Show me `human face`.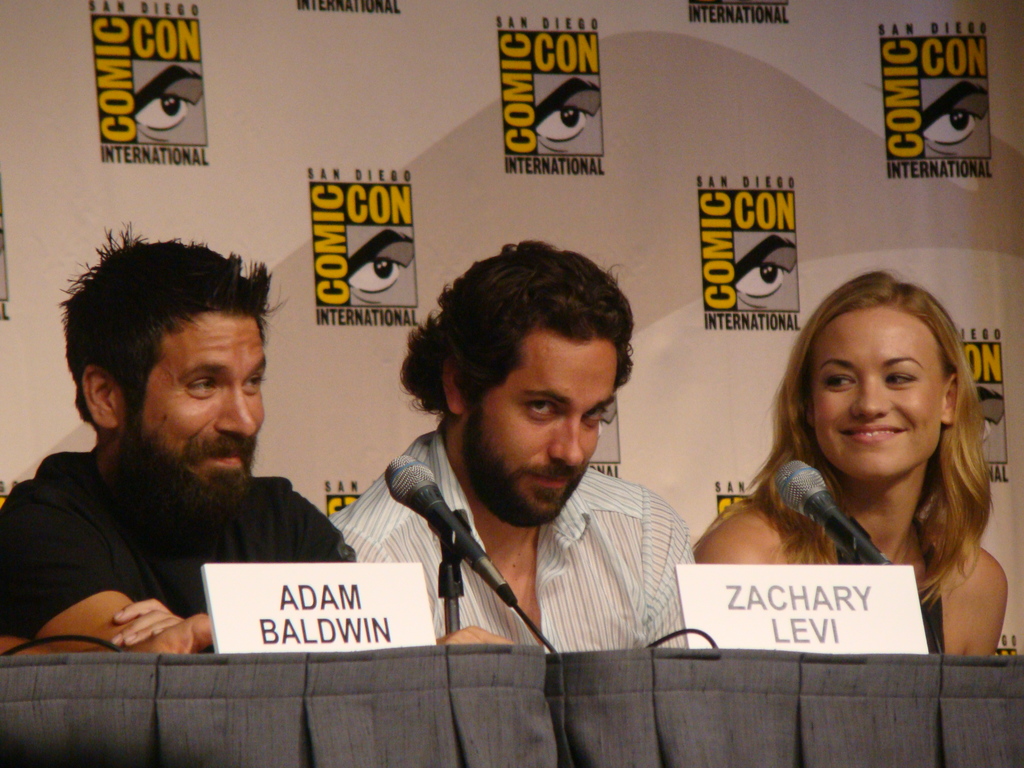
`human face` is here: pyautogui.locateOnScreen(805, 298, 941, 479).
